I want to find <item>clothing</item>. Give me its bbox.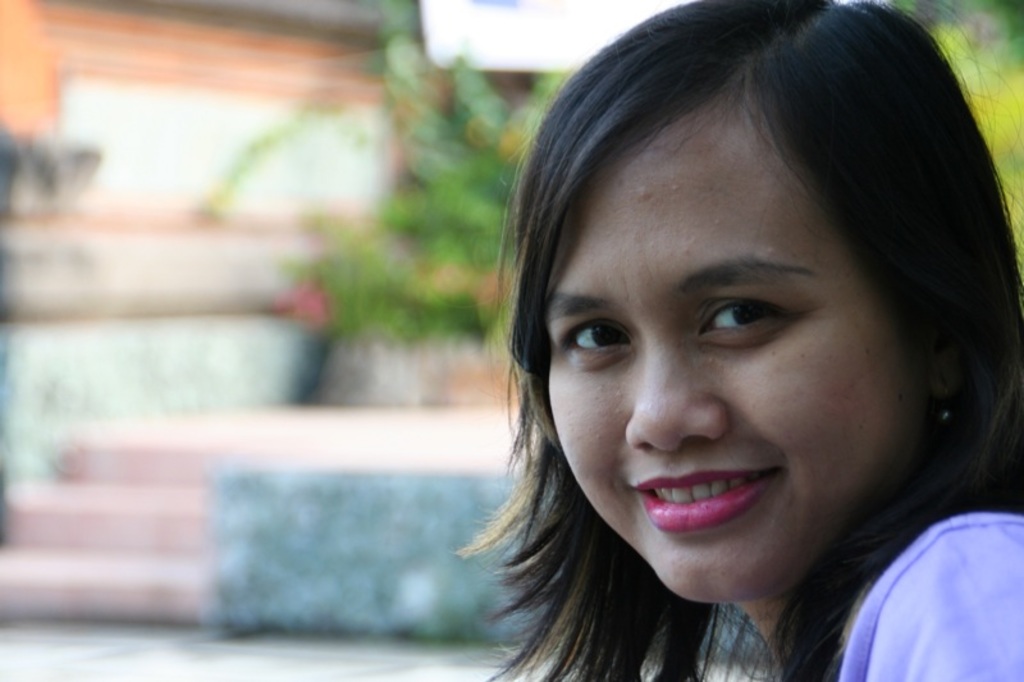
Rect(838, 512, 1023, 681).
